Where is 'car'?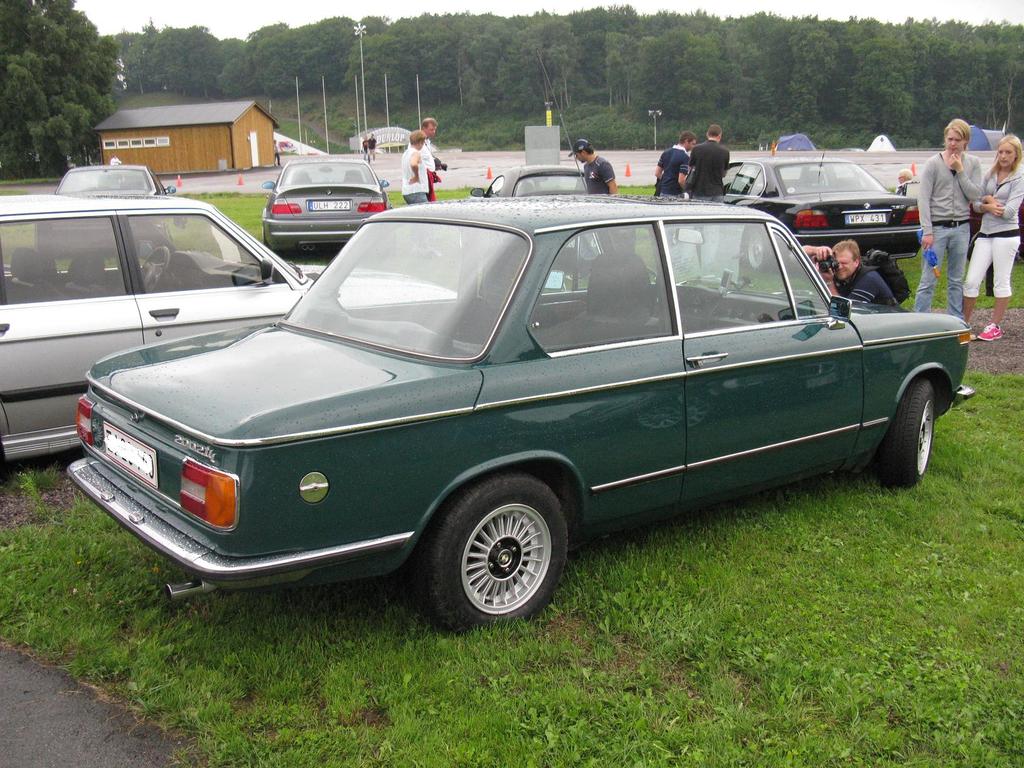
left=28, top=166, right=173, bottom=253.
